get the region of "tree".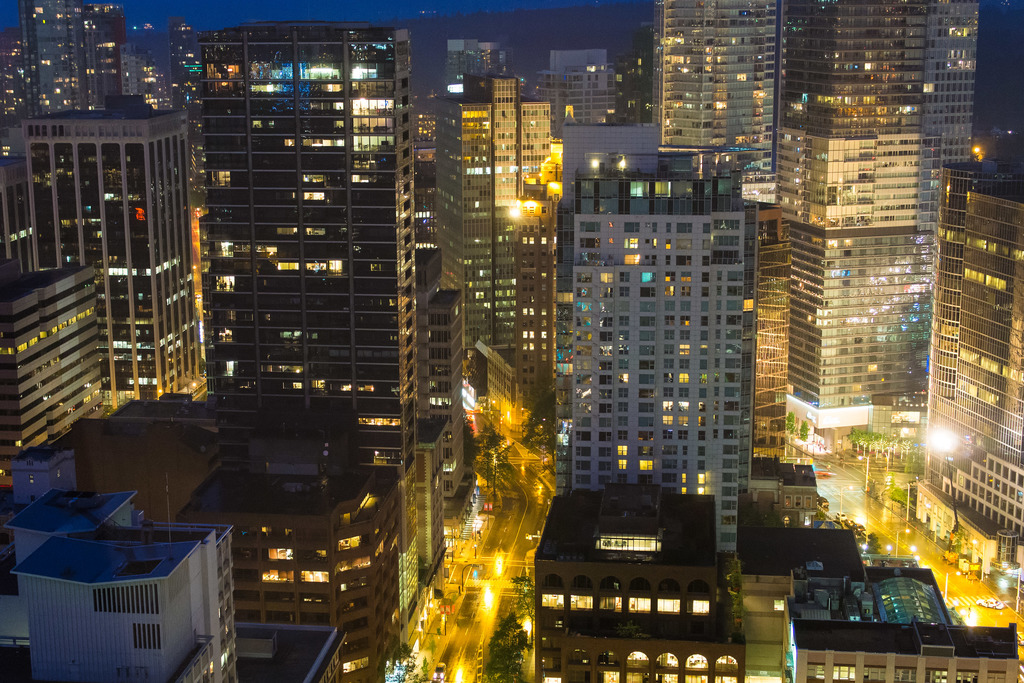
{"left": 479, "top": 423, "right": 492, "bottom": 481}.
